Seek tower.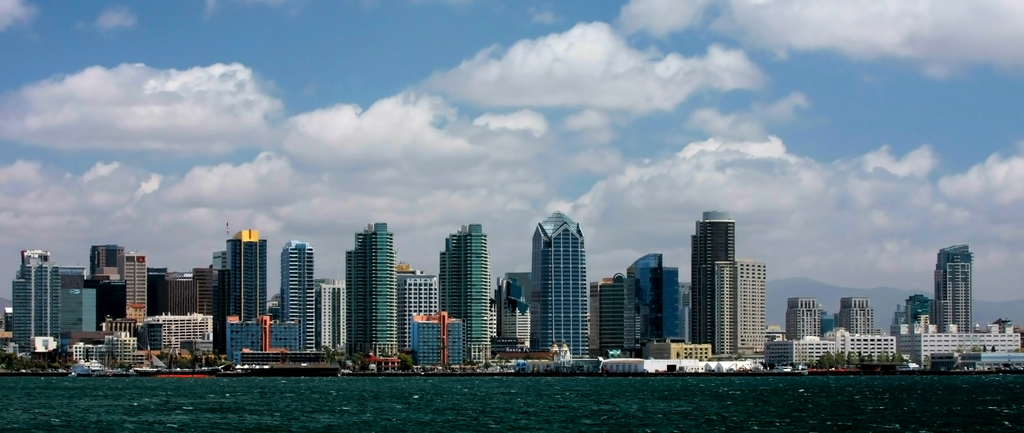
x1=831 y1=295 x2=901 y2=369.
